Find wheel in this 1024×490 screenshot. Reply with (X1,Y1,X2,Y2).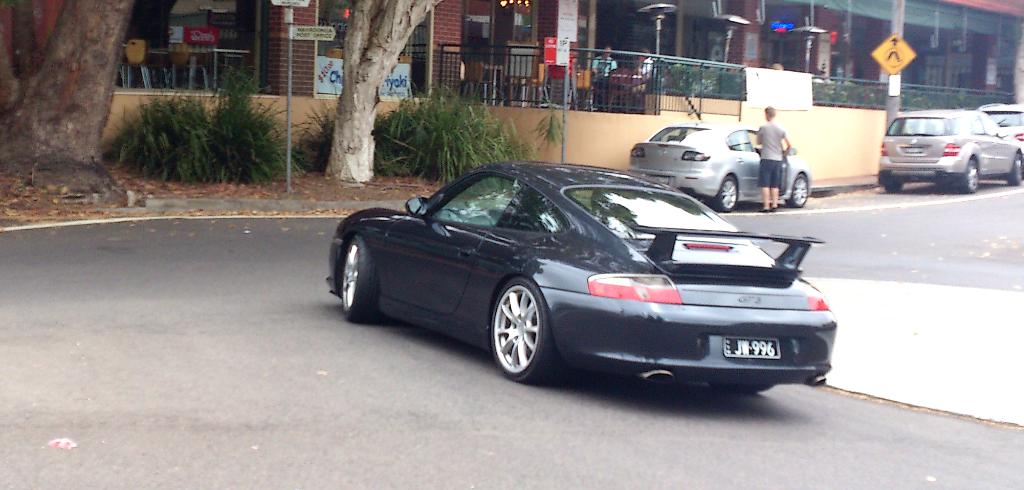
(1009,151,1023,191).
